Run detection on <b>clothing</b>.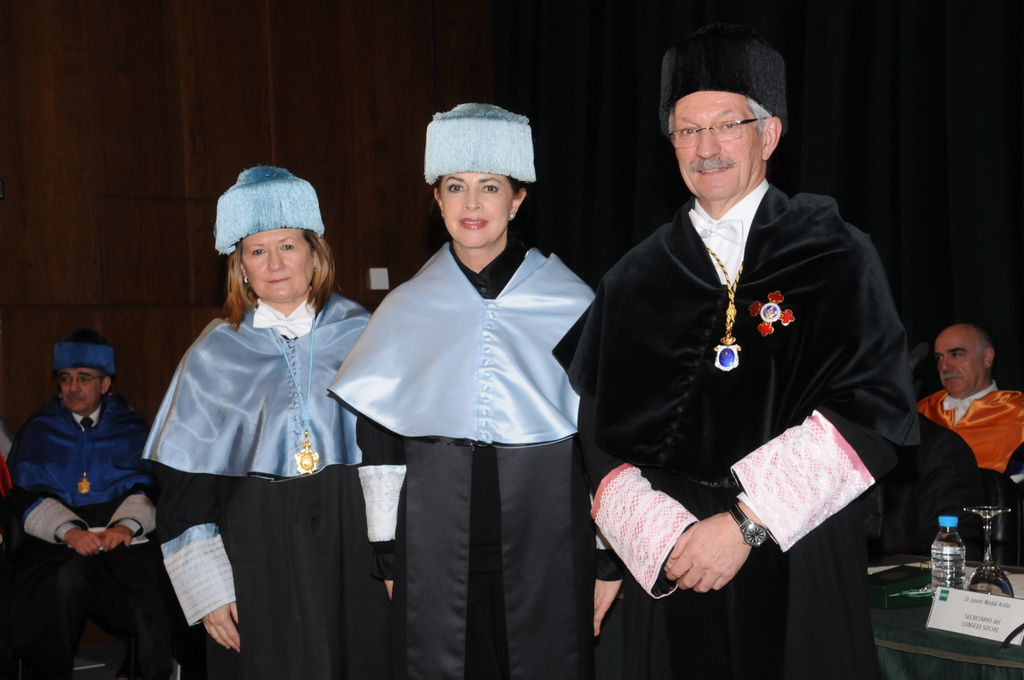
Result: select_region(137, 286, 383, 679).
